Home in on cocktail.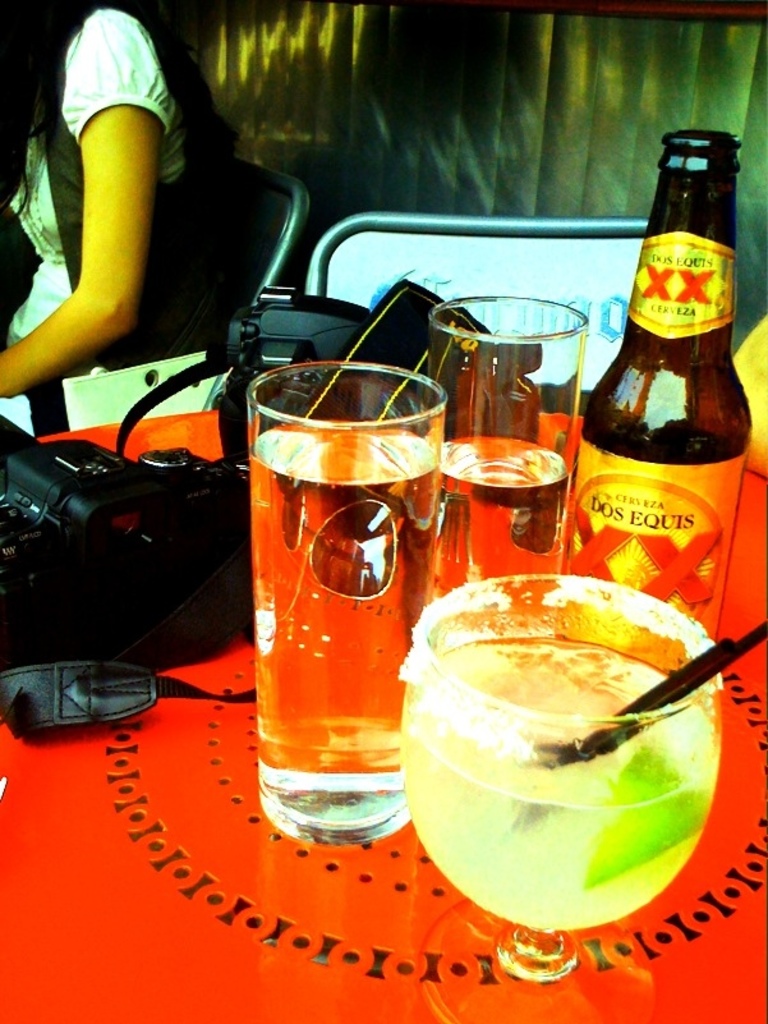
Homed in at bbox(238, 358, 451, 845).
